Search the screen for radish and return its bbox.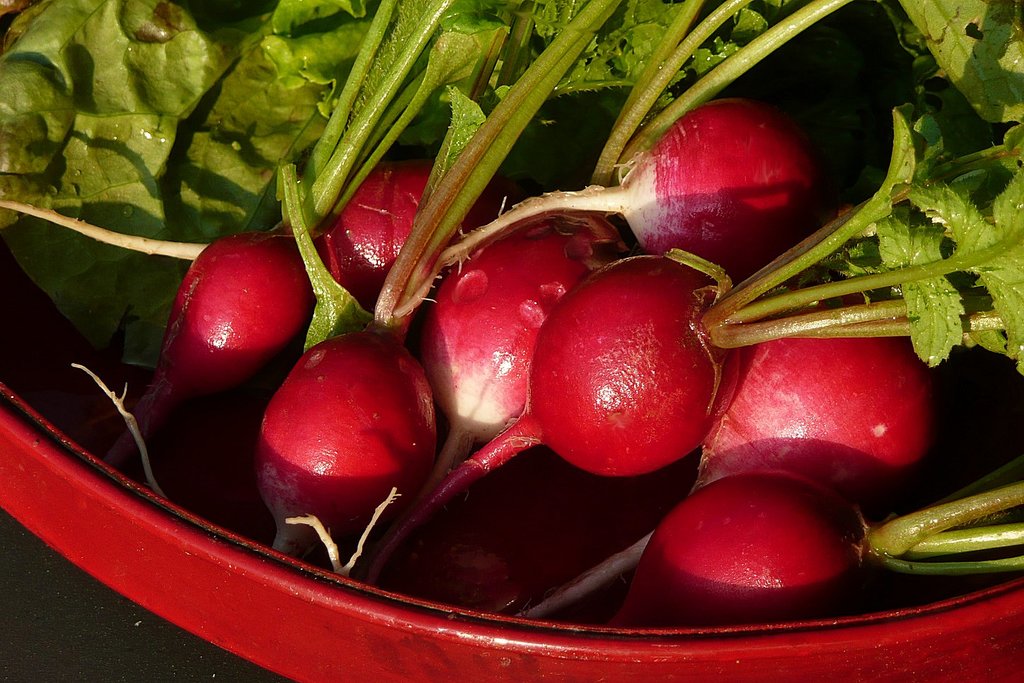
Found: crop(512, 309, 956, 623).
